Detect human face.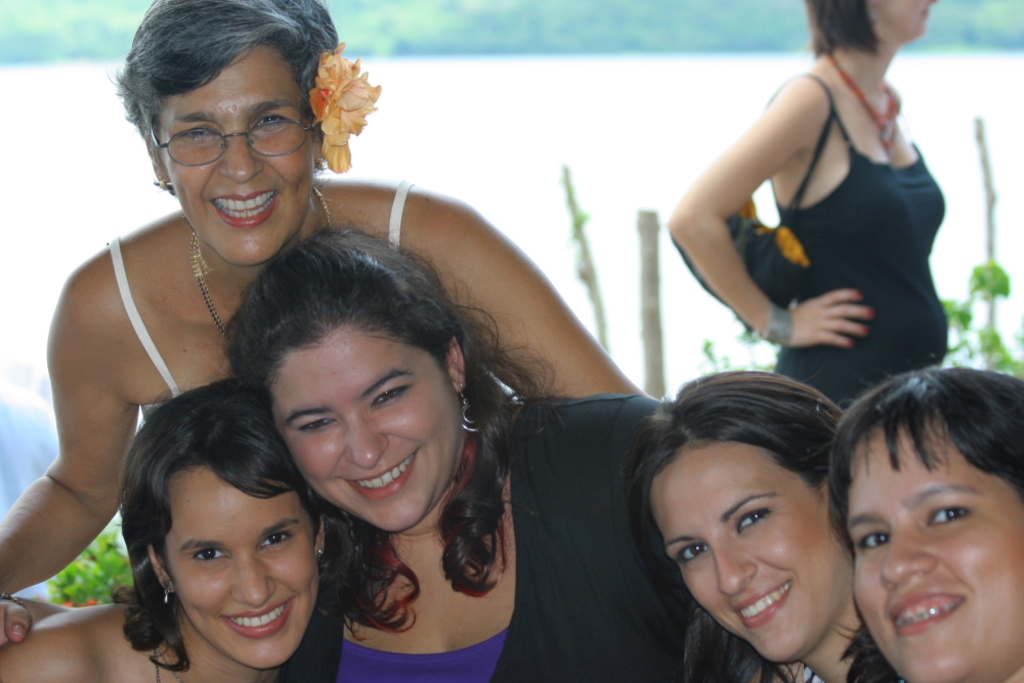
Detected at 844,429,1023,682.
